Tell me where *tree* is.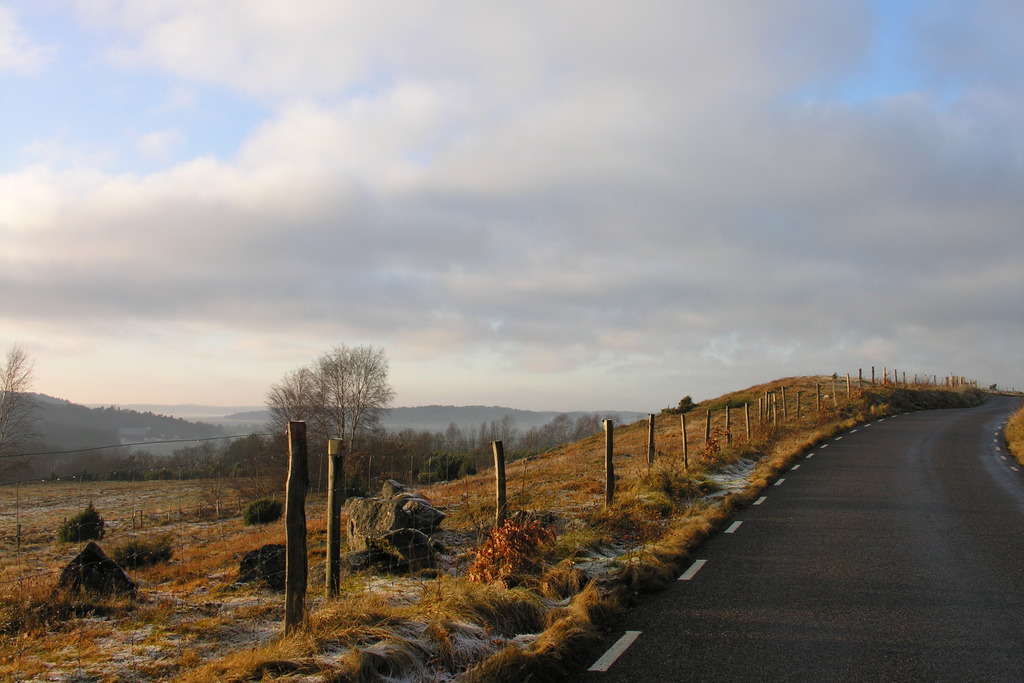
*tree* is at l=268, t=370, r=326, b=518.
